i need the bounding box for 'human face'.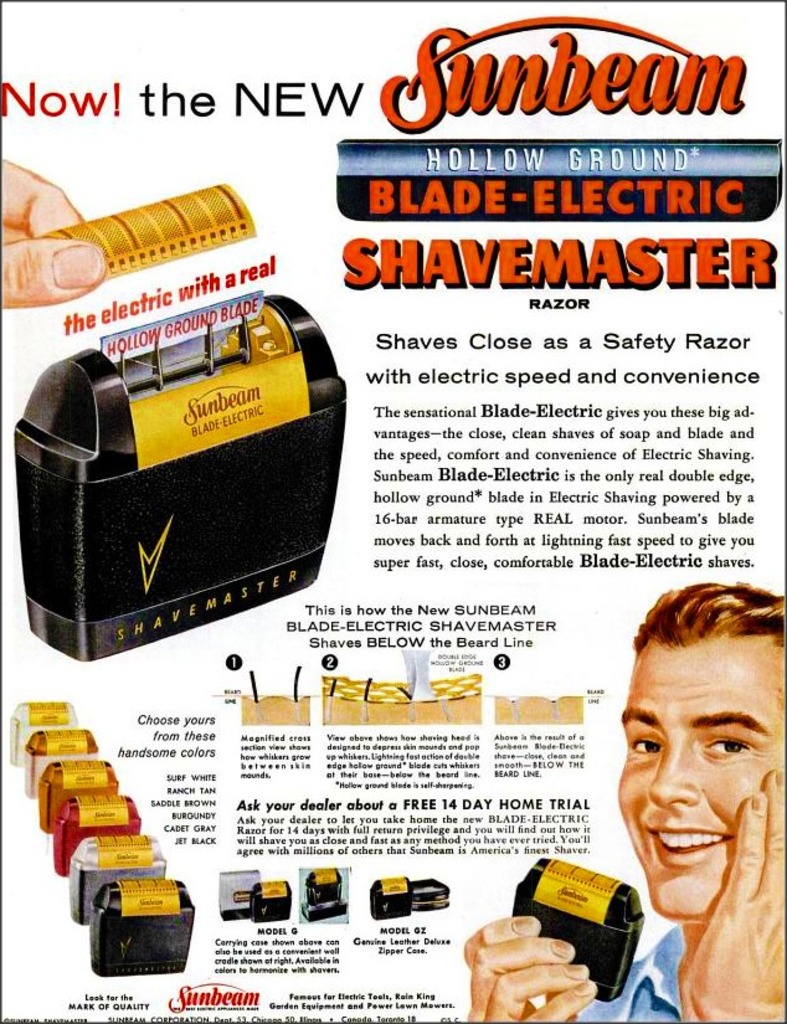
Here it is: {"x1": 612, "y1": 638, "x2": 786, "y2": 917}.
